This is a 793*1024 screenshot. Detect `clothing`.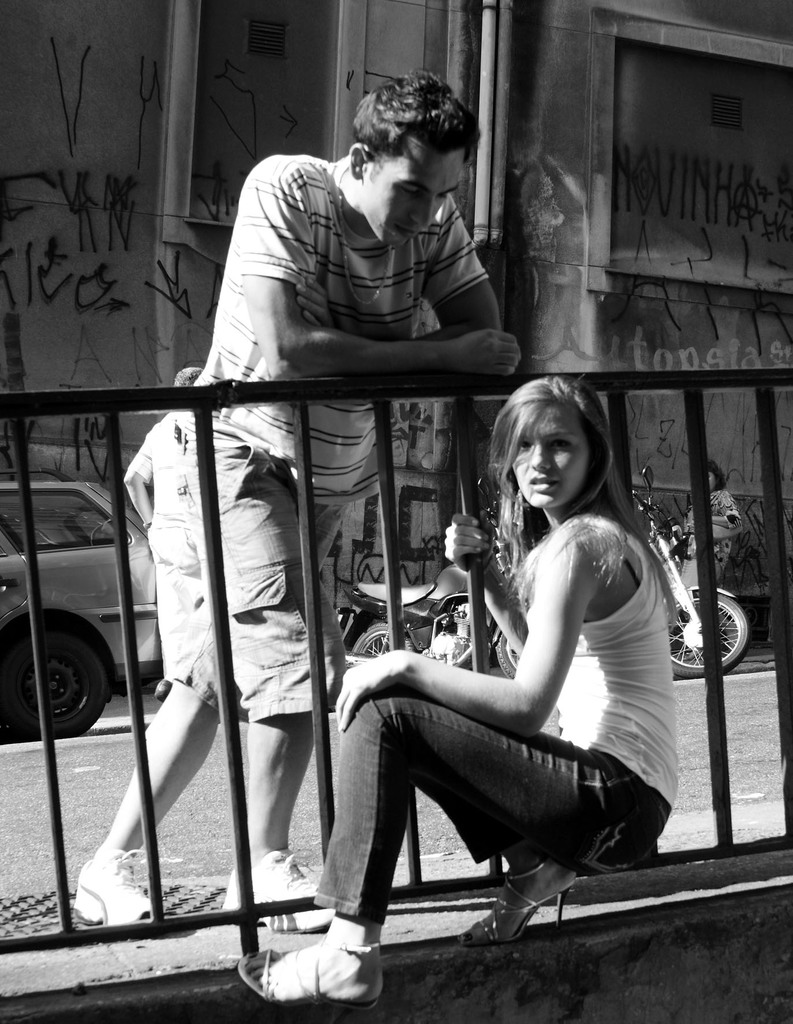
locate(179, 153, 492, 712).
